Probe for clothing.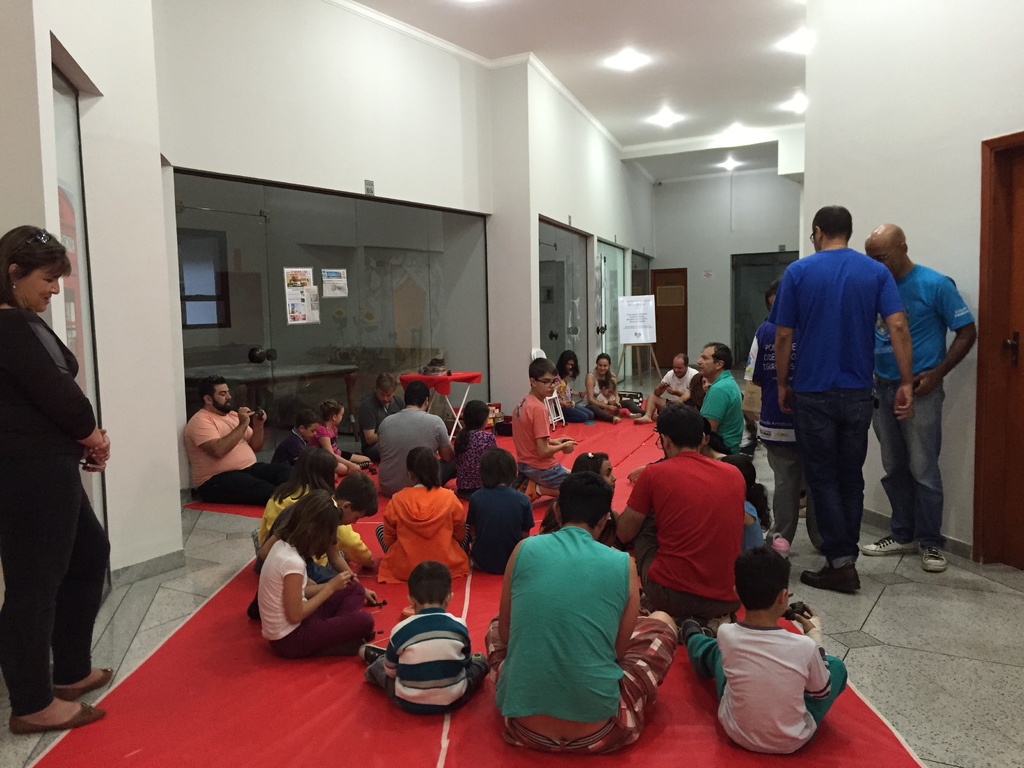
Probe result: [769, 239, 906, 556].
